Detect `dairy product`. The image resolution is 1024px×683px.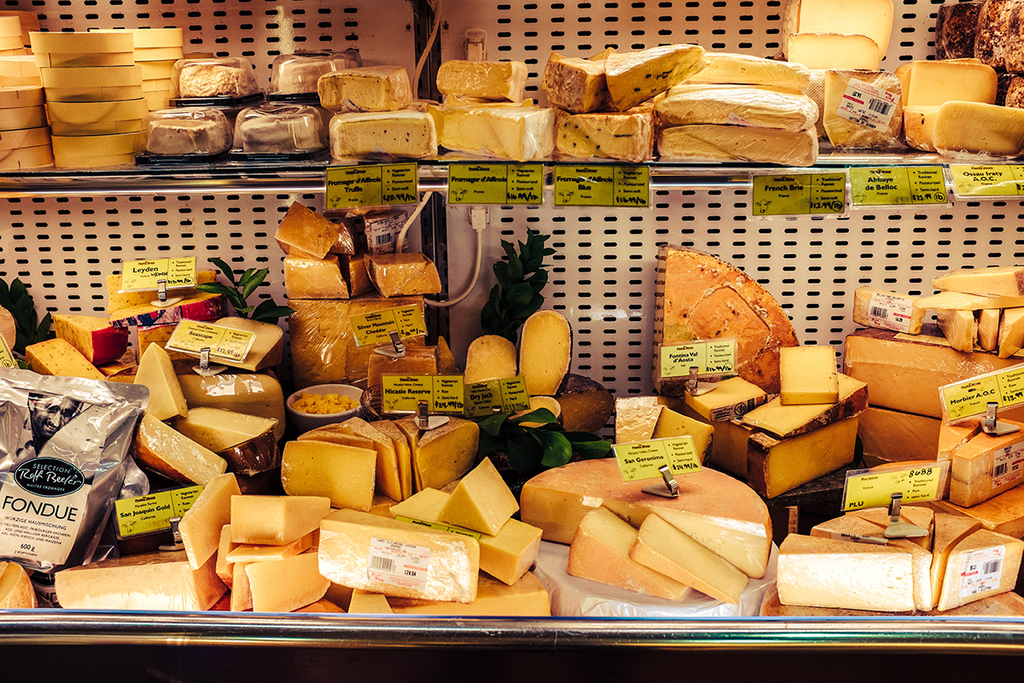
l=331, t=113, r=437, b=163.
